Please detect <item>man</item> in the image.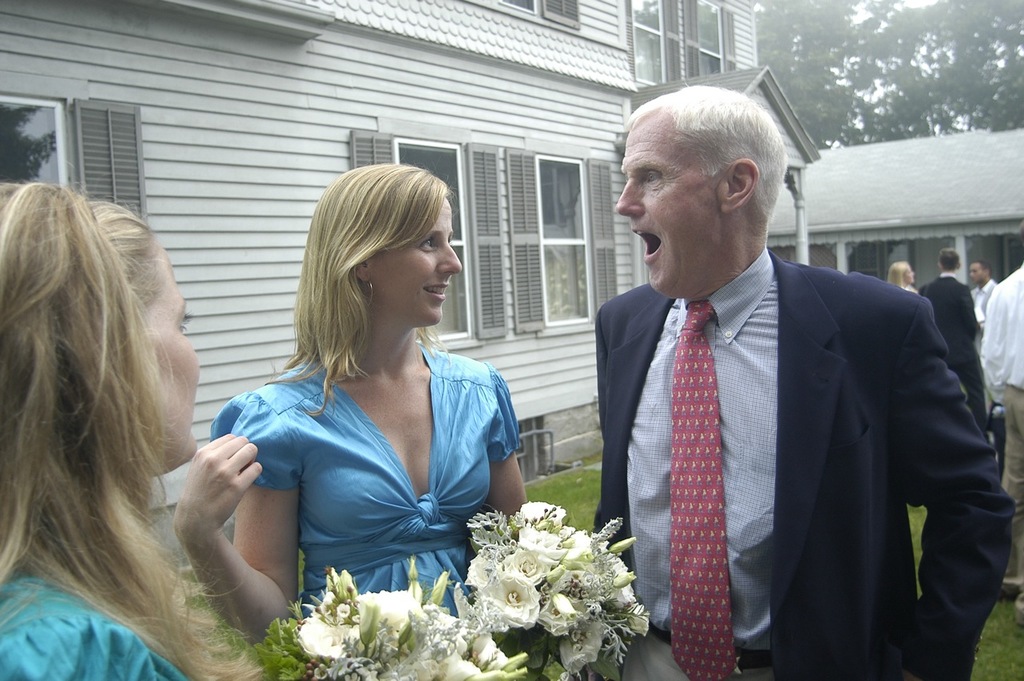
bbox=[958, 256, 999, 412].
